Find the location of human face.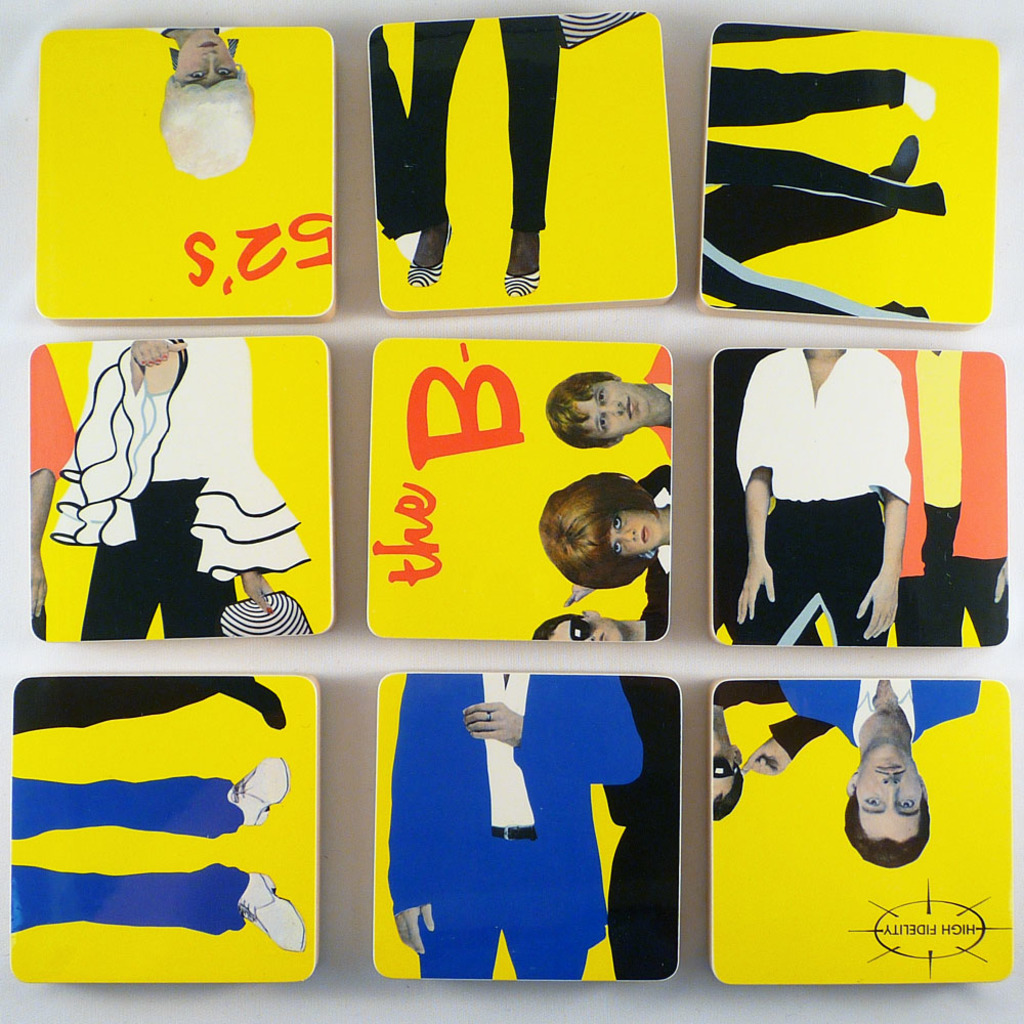
Location: <bbox>856, 736, 927, 850</bbox>.
